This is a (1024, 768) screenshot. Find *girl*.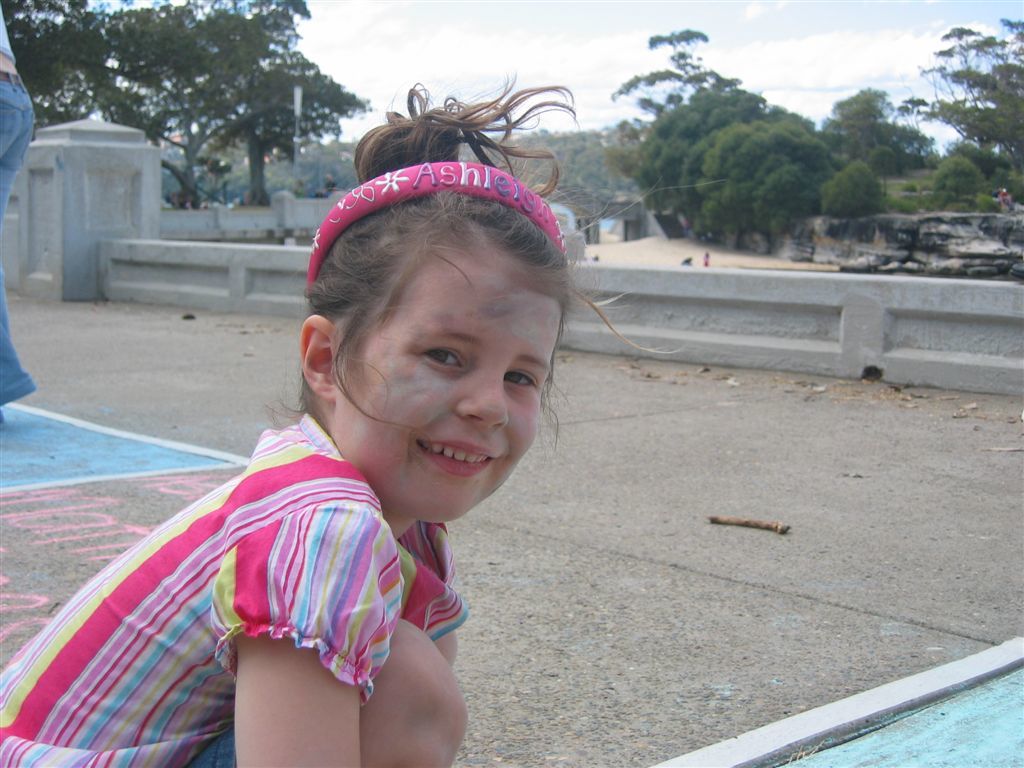
Bounding box: 0, 67, 726, 767.
